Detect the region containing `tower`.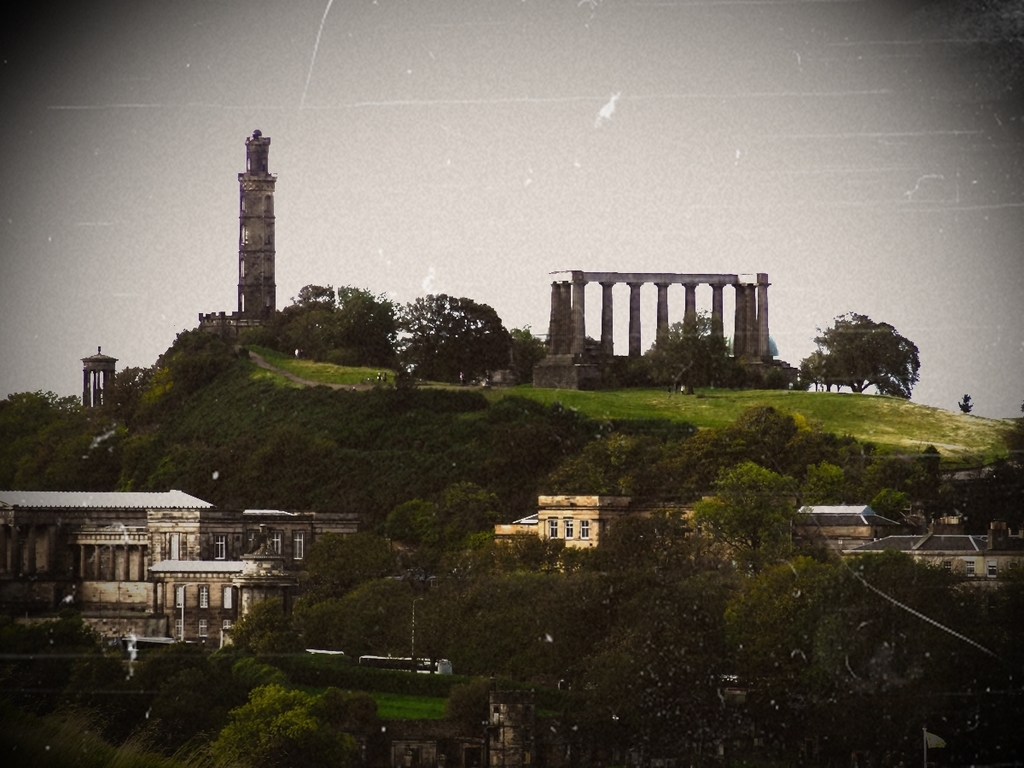
bbox=(178, 123, 320, 355).
